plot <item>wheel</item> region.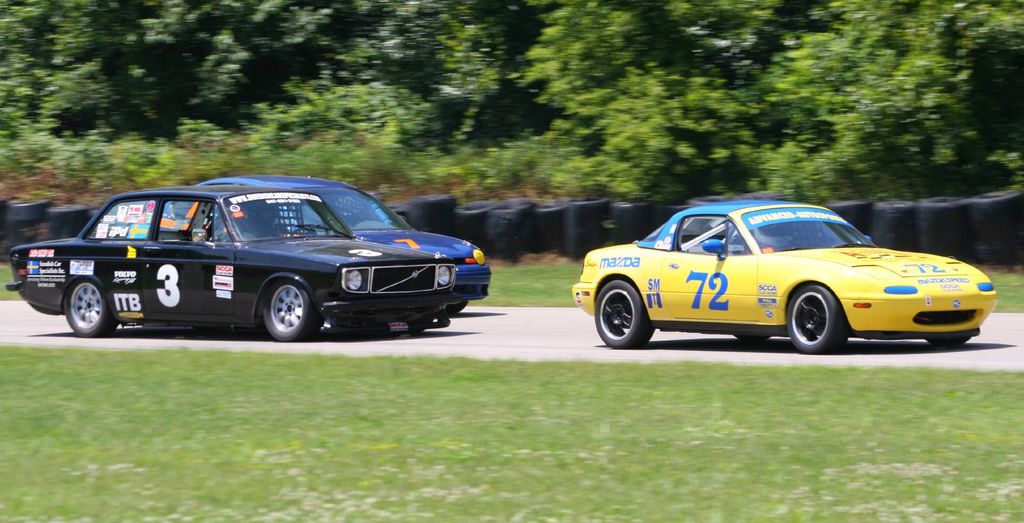
Plotted at (left=927, top=337, right=970, bottom=348).
